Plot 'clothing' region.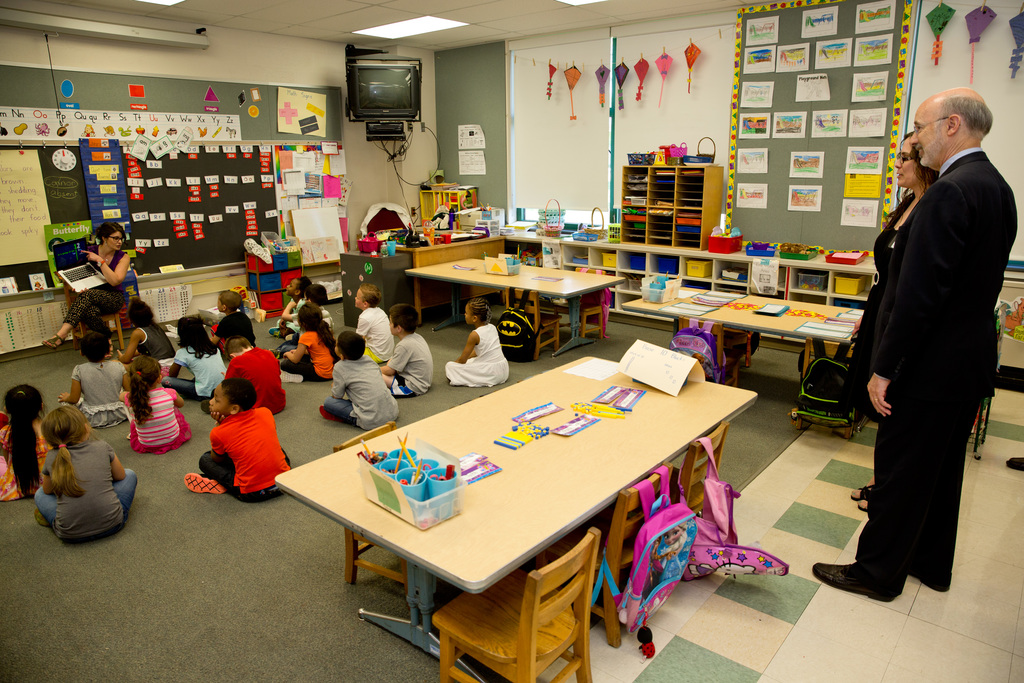
Plotted at (286, 328, 328, 373).
